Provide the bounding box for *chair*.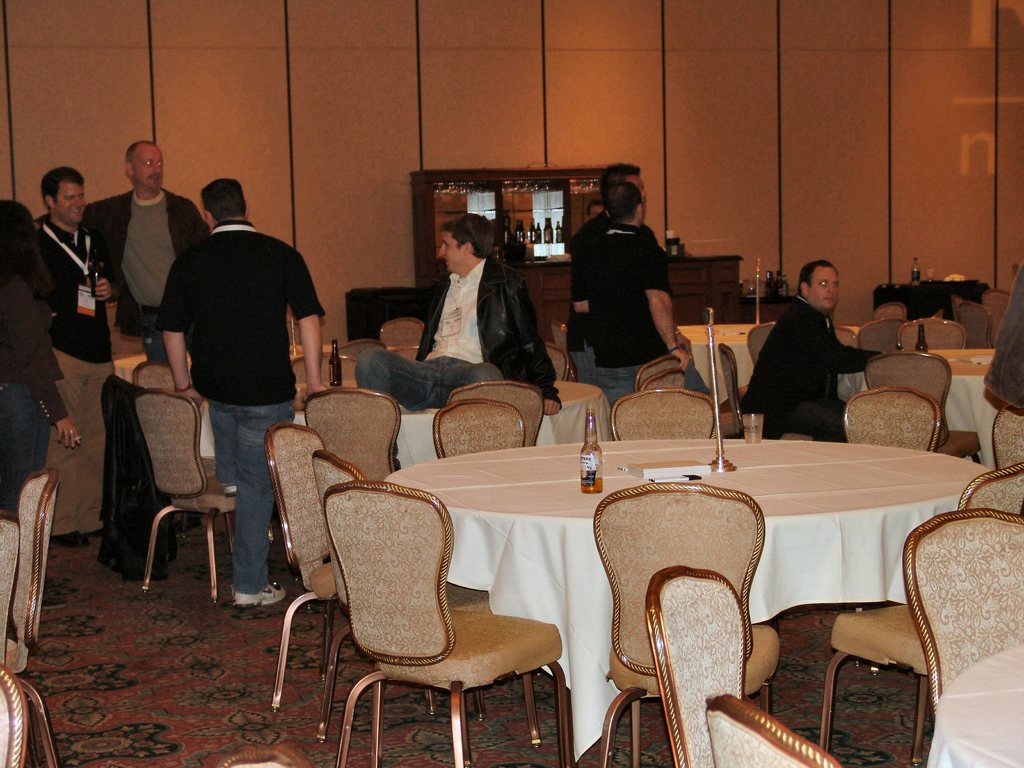
314:454:490:742.
